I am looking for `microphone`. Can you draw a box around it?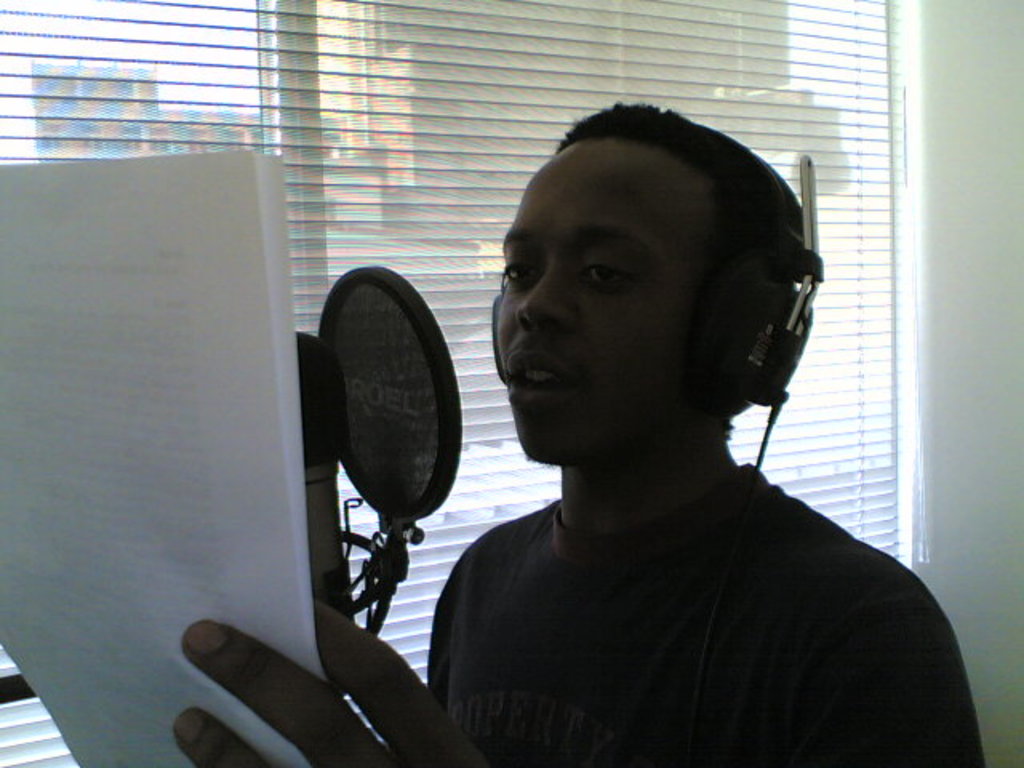
Sure, the bounding box is <bbox>299, 322, 350, 694</bbox>.
